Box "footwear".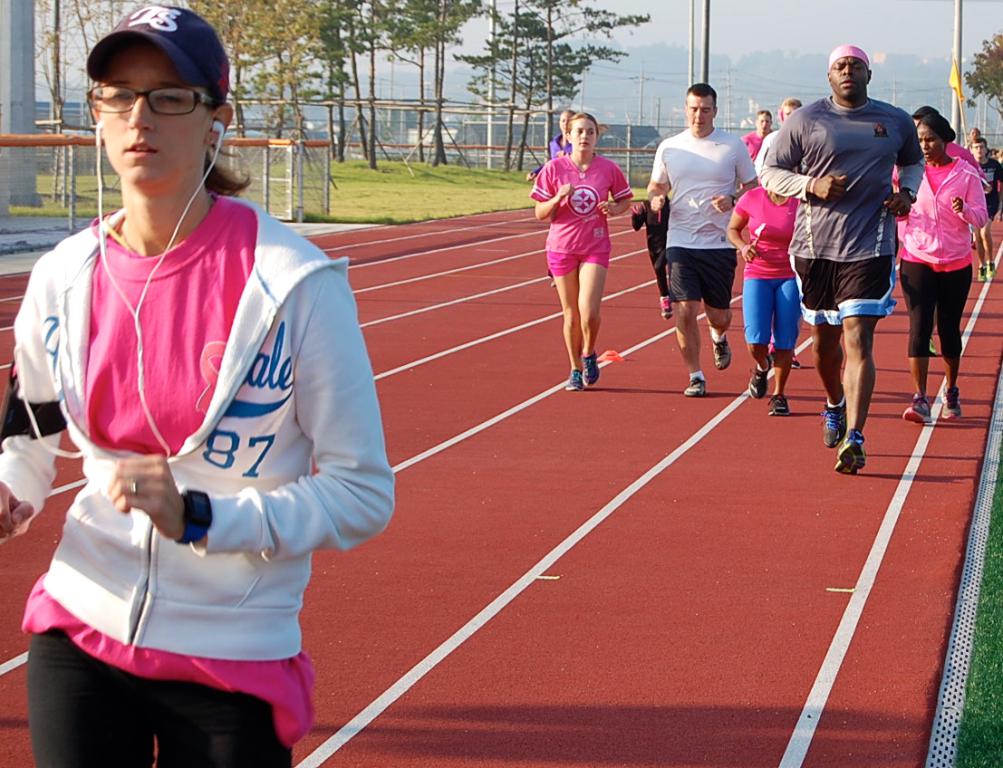
684:374:707:394.
